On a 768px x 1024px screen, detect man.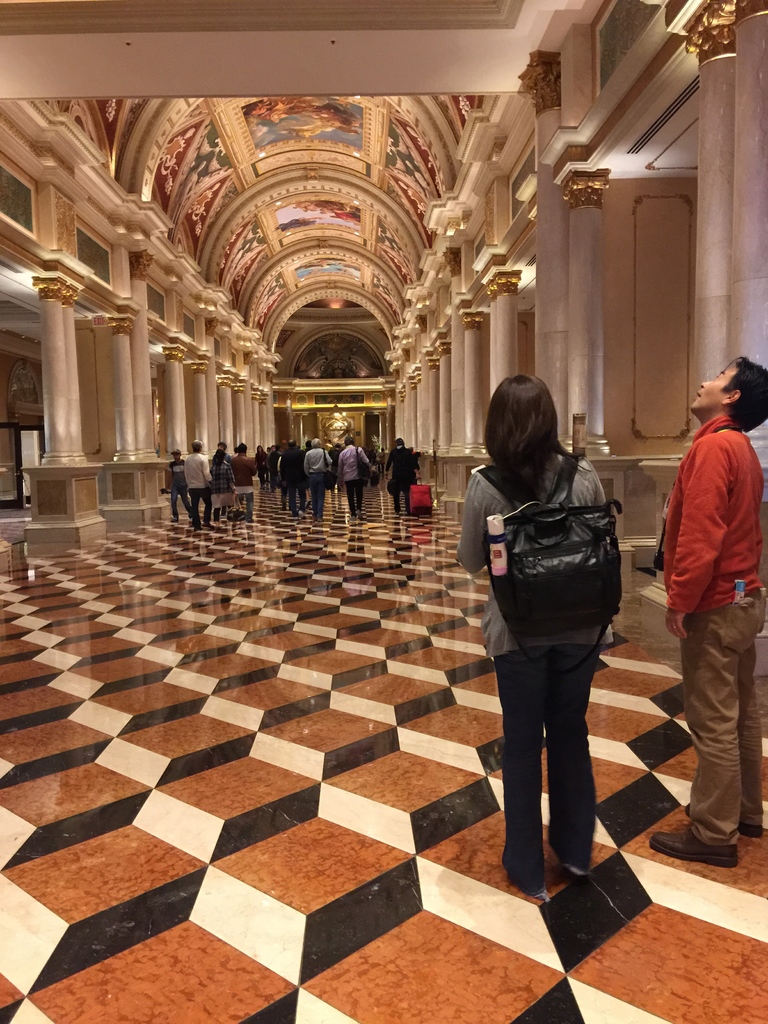
(left=230, top=442, right=258, bottom=519).
